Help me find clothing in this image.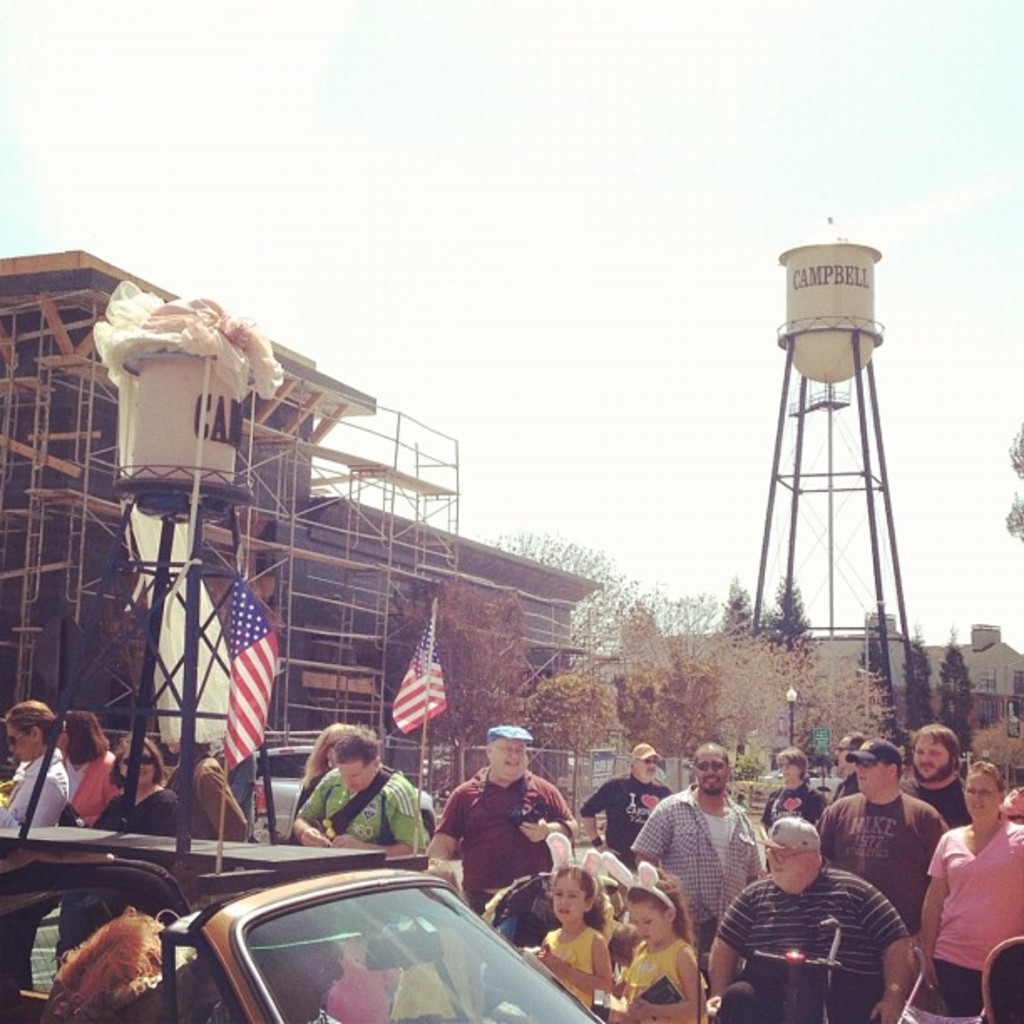
Found it: (x1=738, y1=780, x2=833, y2=832).
